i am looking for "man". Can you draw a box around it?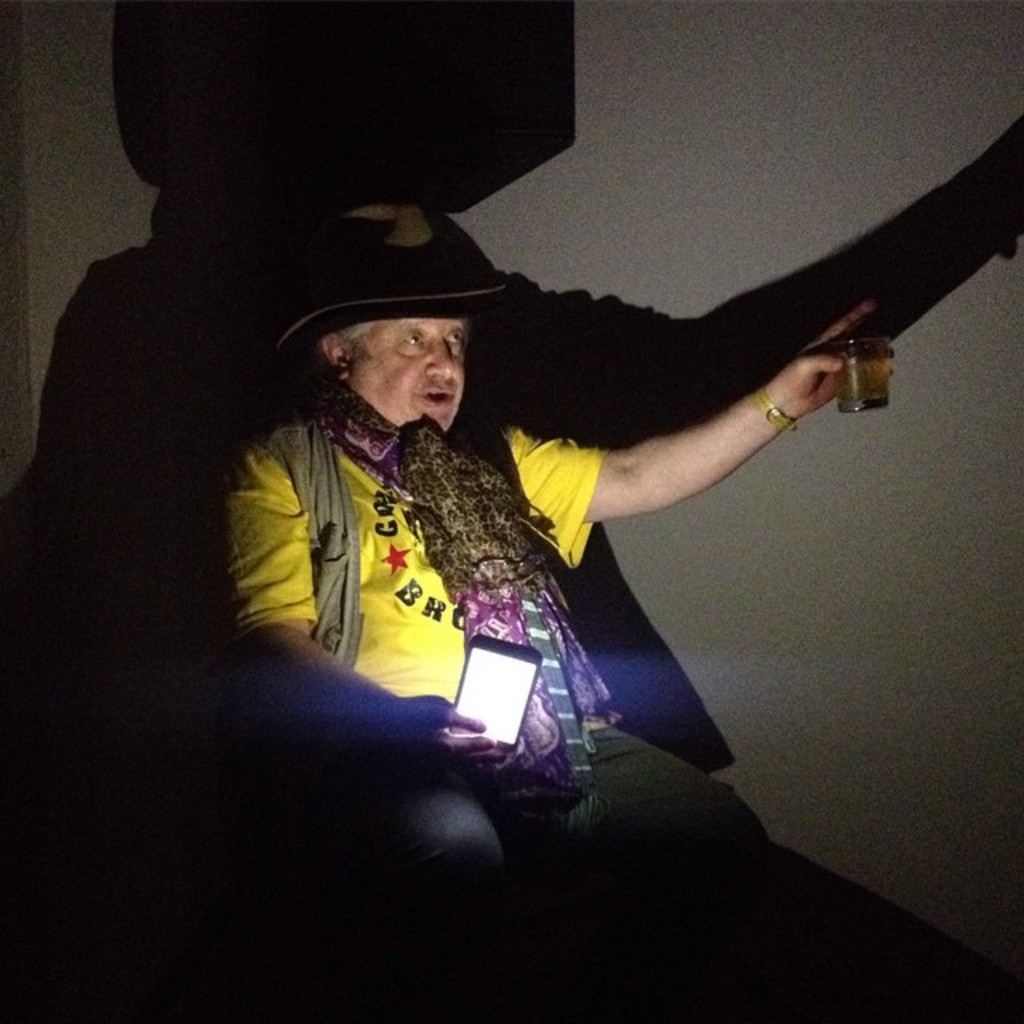
Sure, the bounding box is 224, 240, 896, 918.
